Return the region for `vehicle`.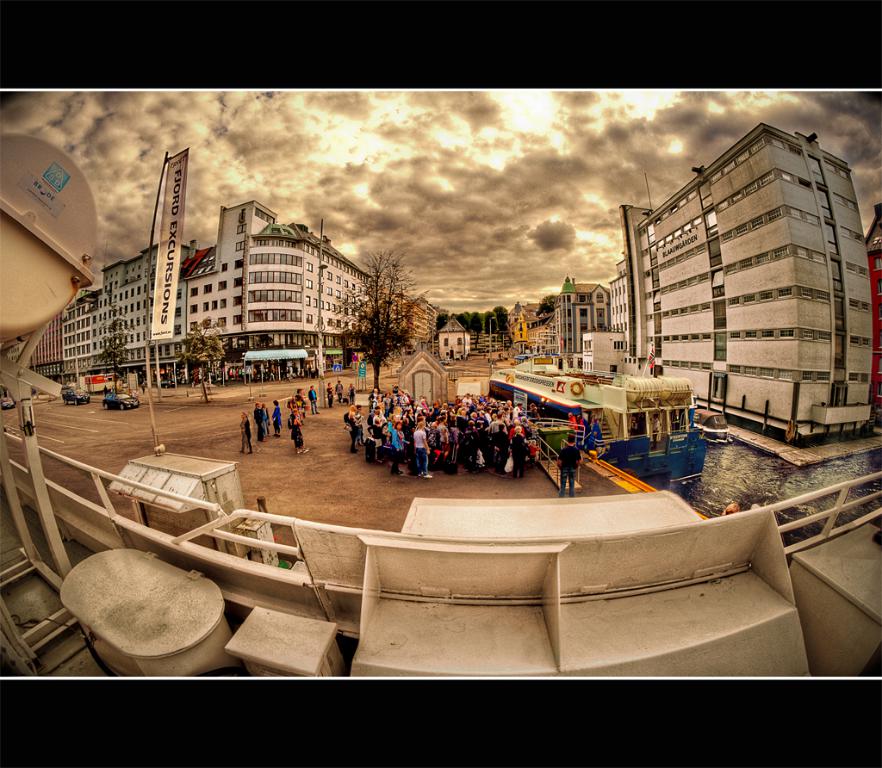
(x1=689, y1=405, x2=728, y2=443).
